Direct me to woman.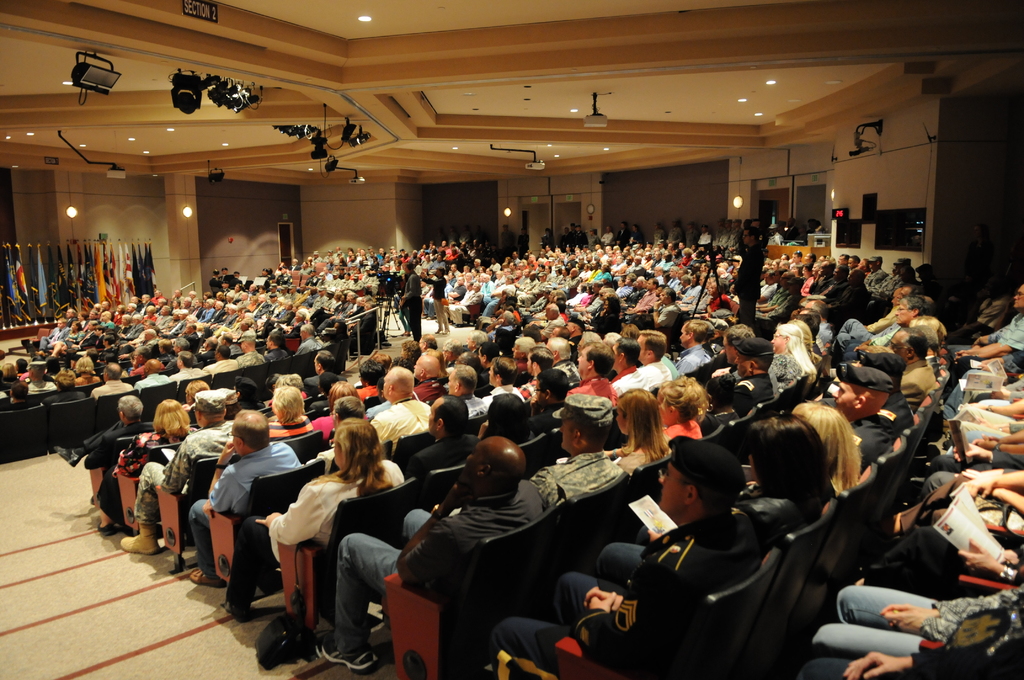
Direction: bbox(765, 326, 815, 394).
